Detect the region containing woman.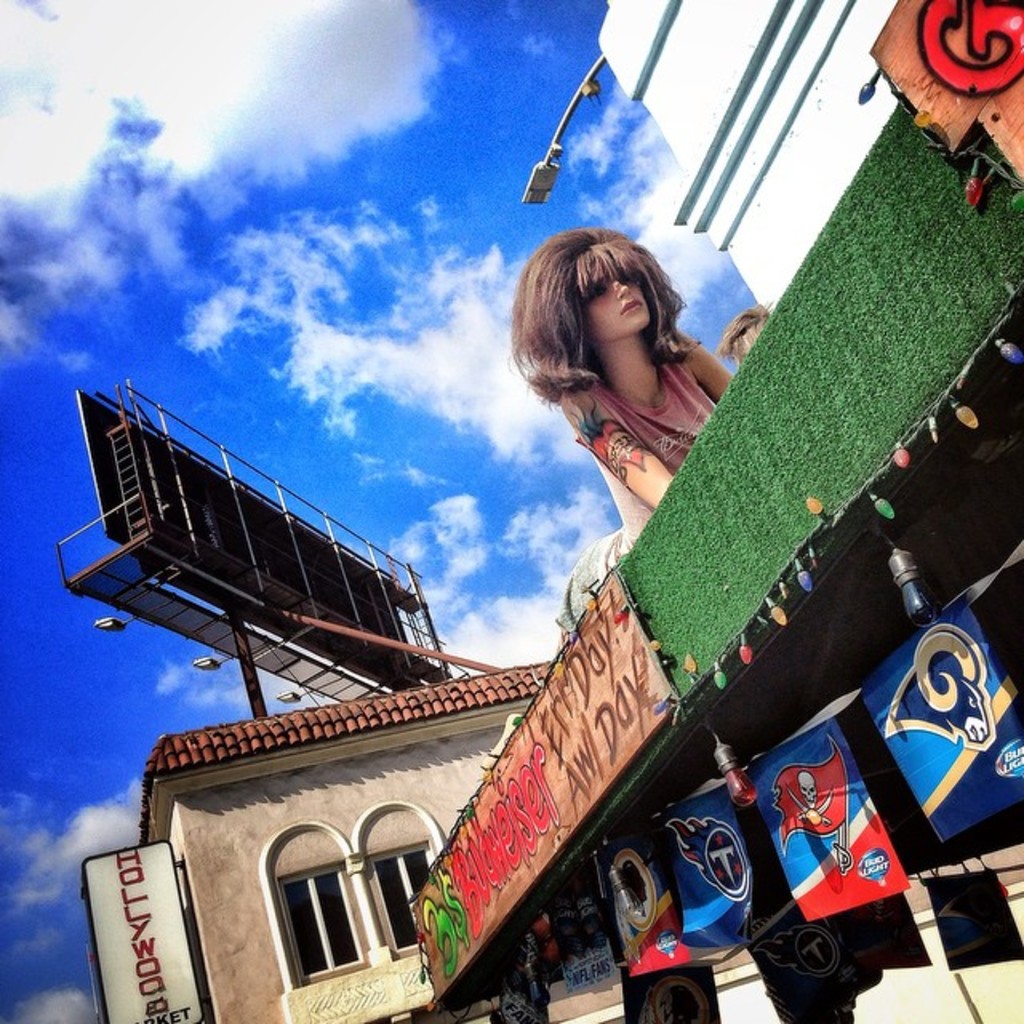
locate(488, 235, 742, 634).
